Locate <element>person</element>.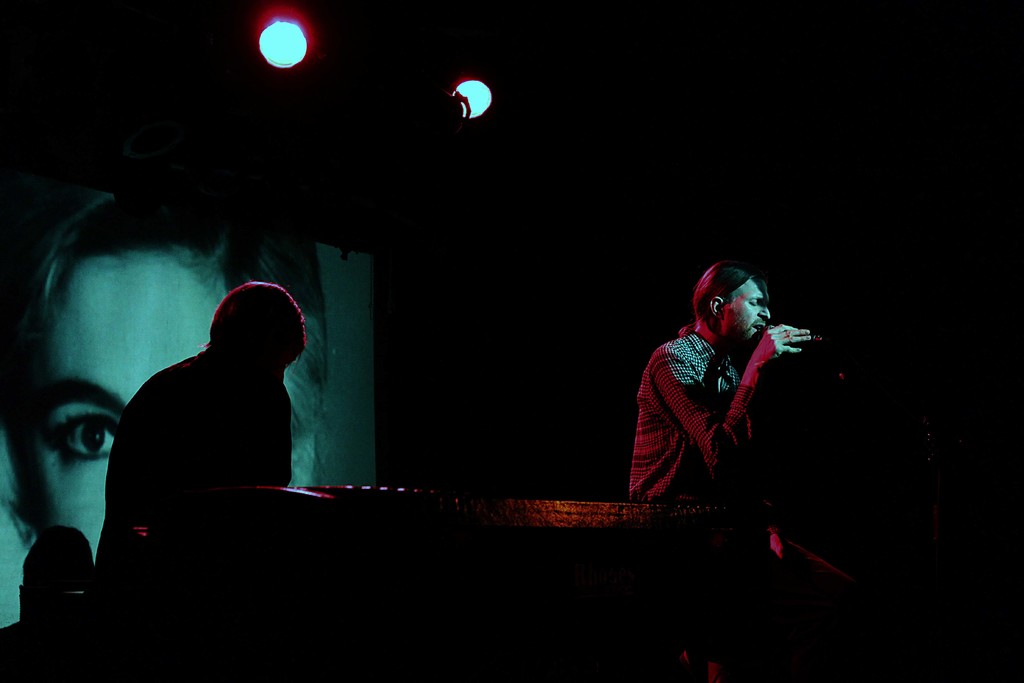
Bounding box: l=624, t=260, r=817, b=682.
